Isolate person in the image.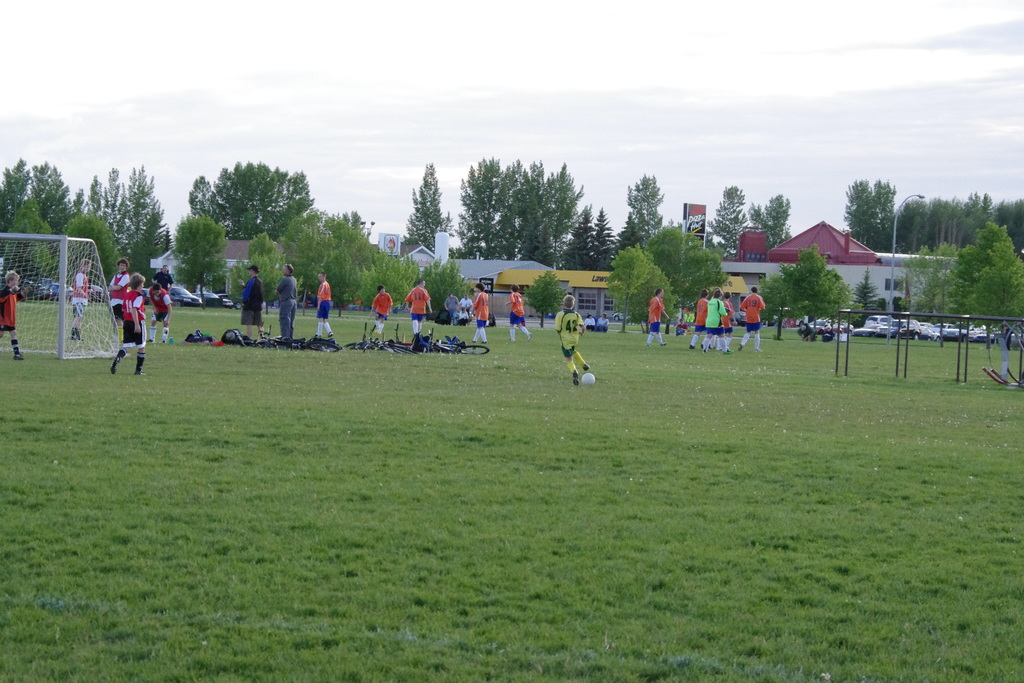
Isolated region: 506 285 531 343.
